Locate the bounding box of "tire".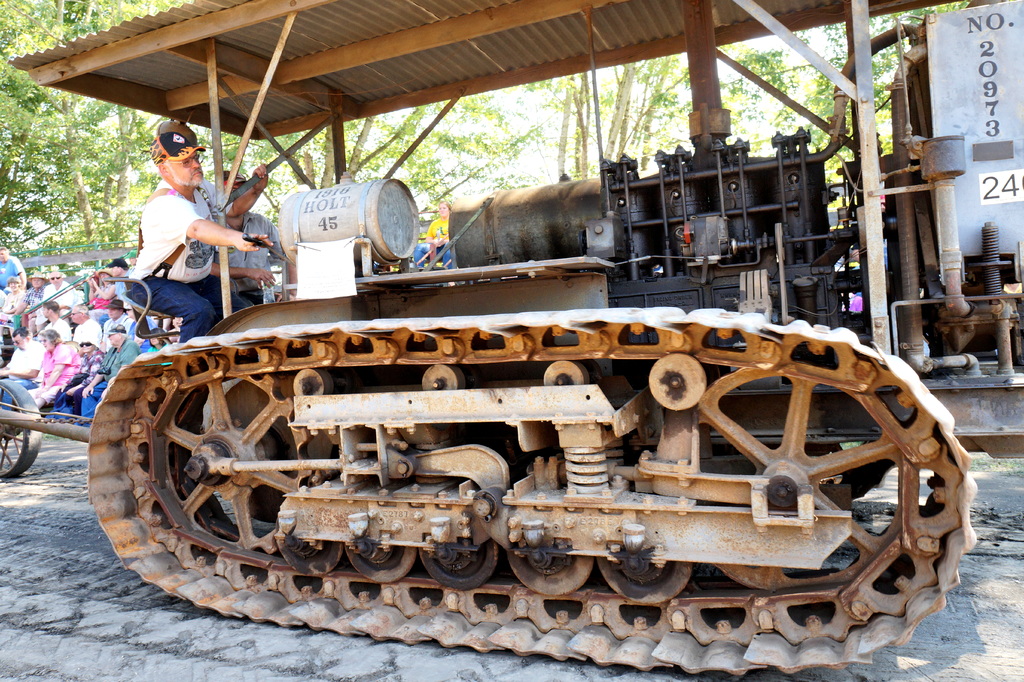
Bounding box: (x1=0, y1=368, x2=42, y2=478).
